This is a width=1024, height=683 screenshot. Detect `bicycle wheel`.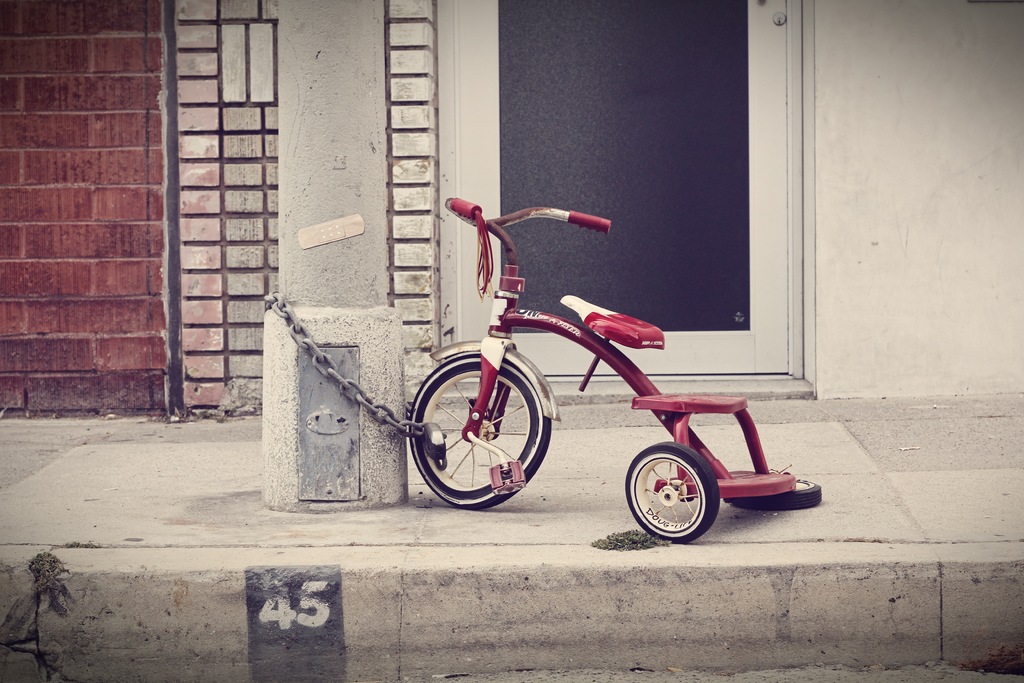
636:451:724:545.
